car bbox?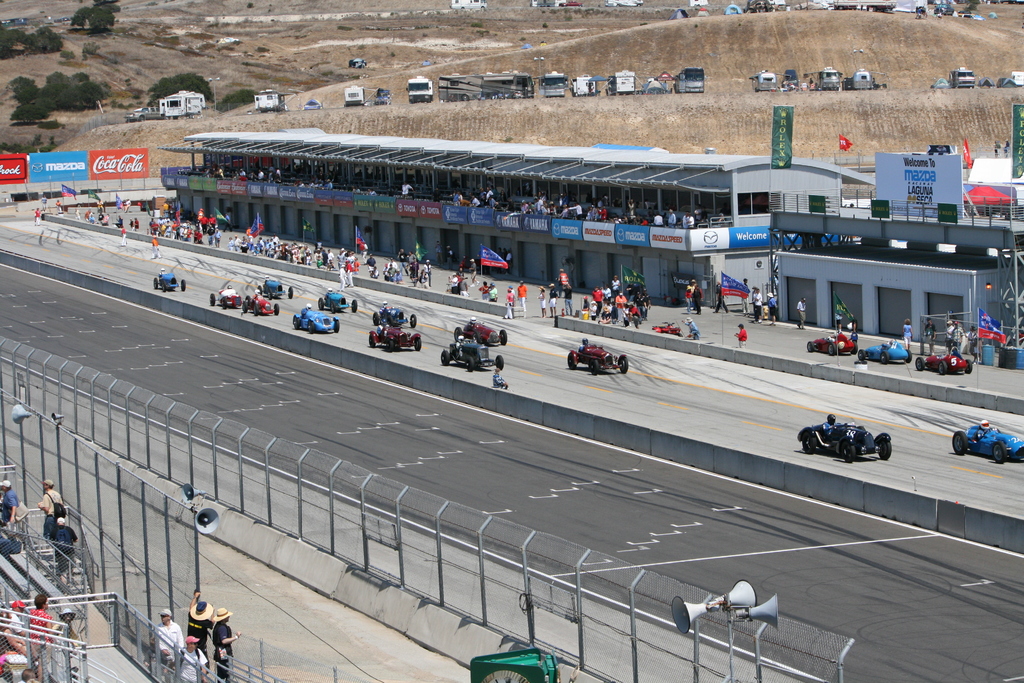
(x1=150, y1=273, x2=183, y2=290)
